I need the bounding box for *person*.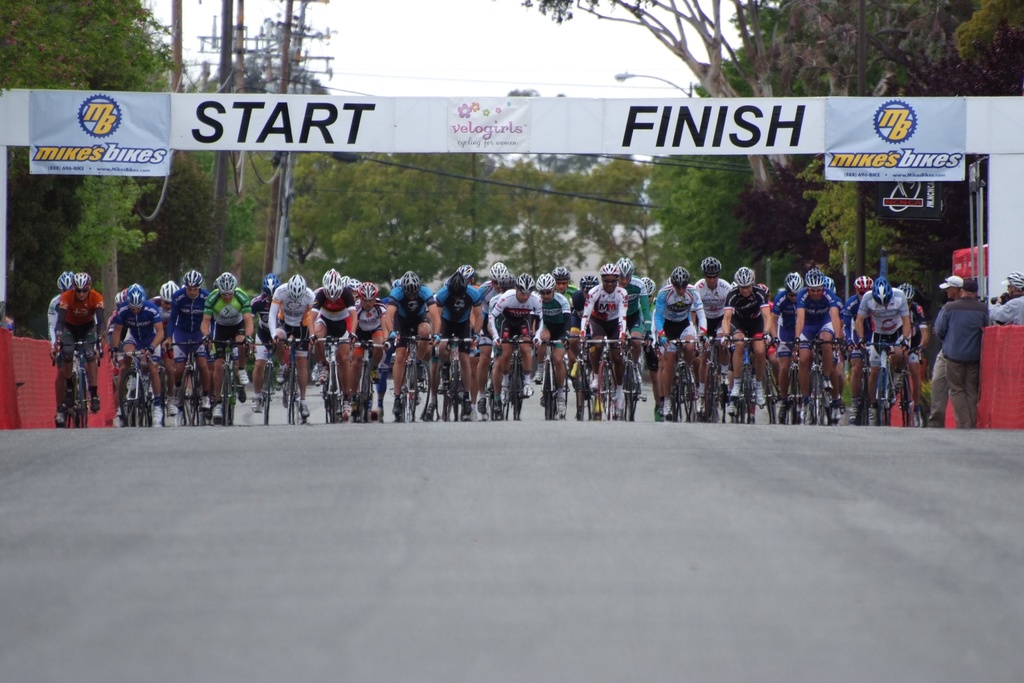
Here it is: pyautogui.locateOnScreen(52, 270, 107, 428).
